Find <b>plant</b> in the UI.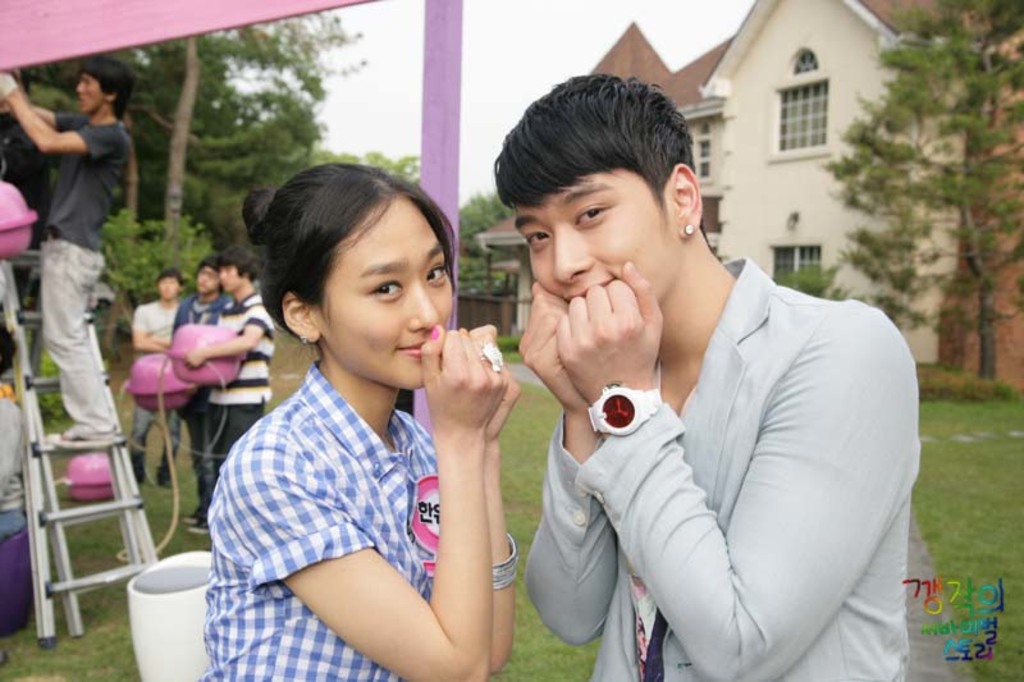
UI element at 918, 394, 1023, 681.
